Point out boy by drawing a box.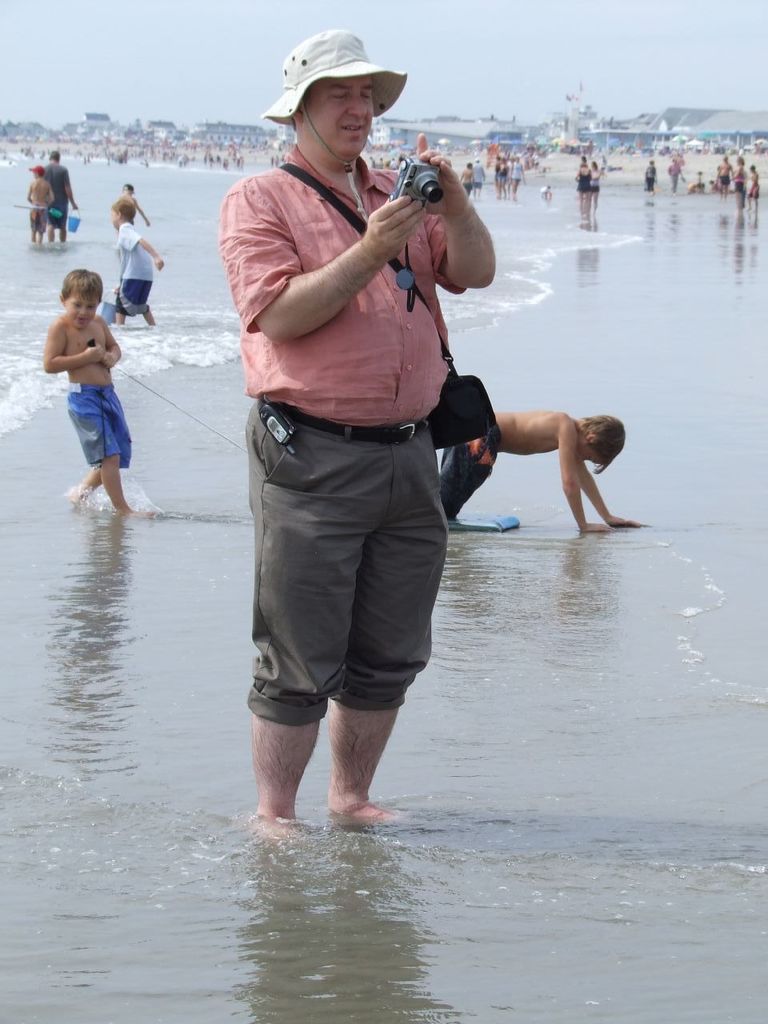
25:162:56:246.
